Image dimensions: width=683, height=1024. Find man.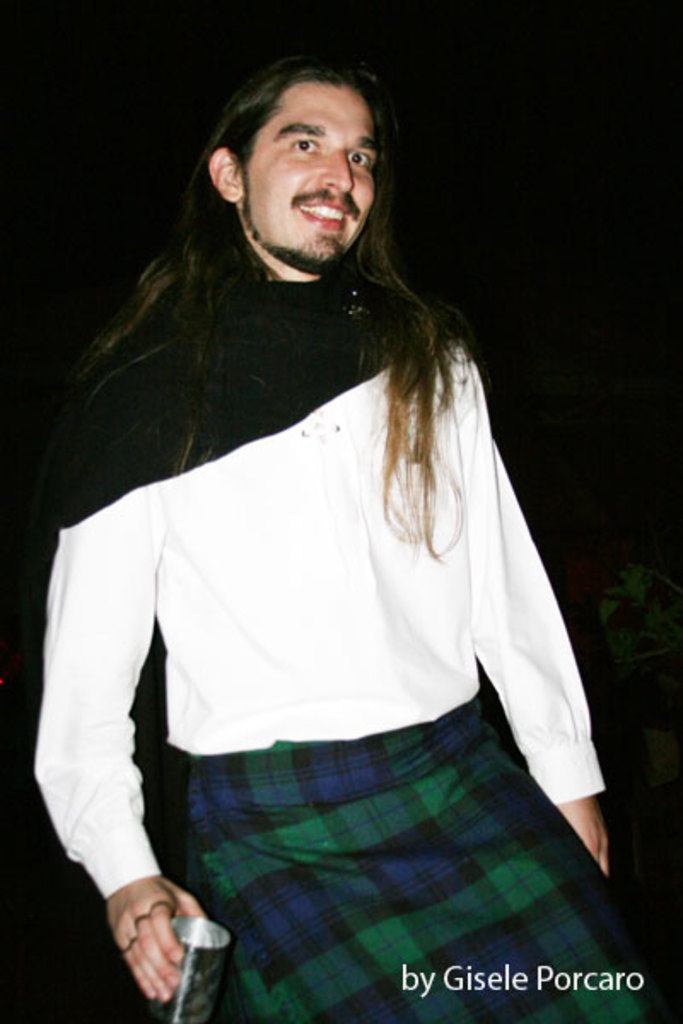
left=36, top=29, right=635, bottom=1004.
